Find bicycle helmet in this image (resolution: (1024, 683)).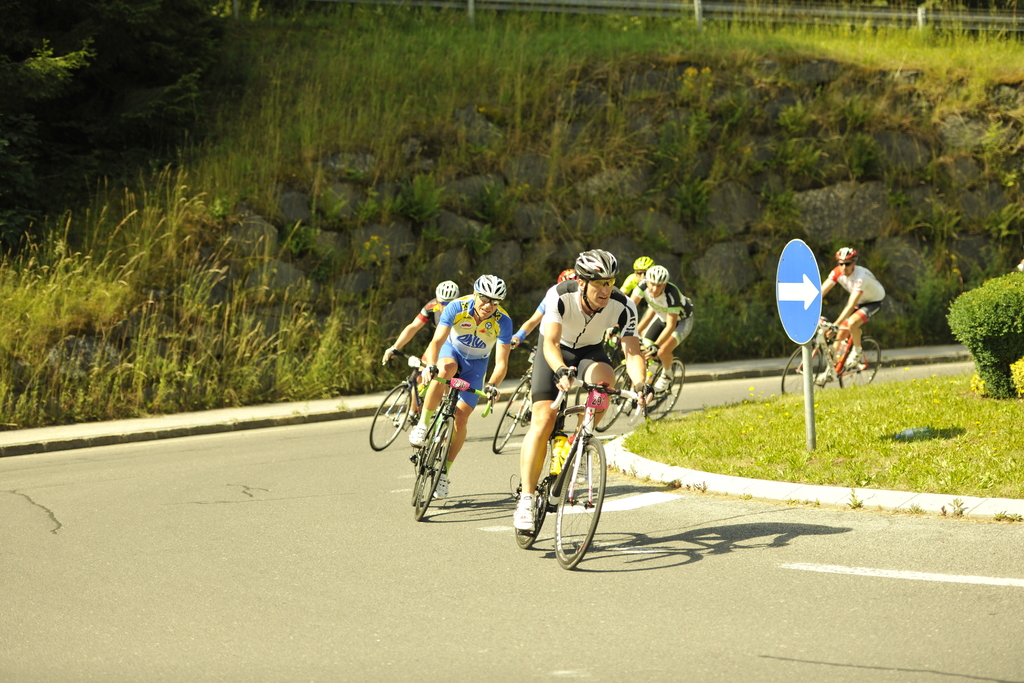
l=435, t=280, r=454, b=304.
